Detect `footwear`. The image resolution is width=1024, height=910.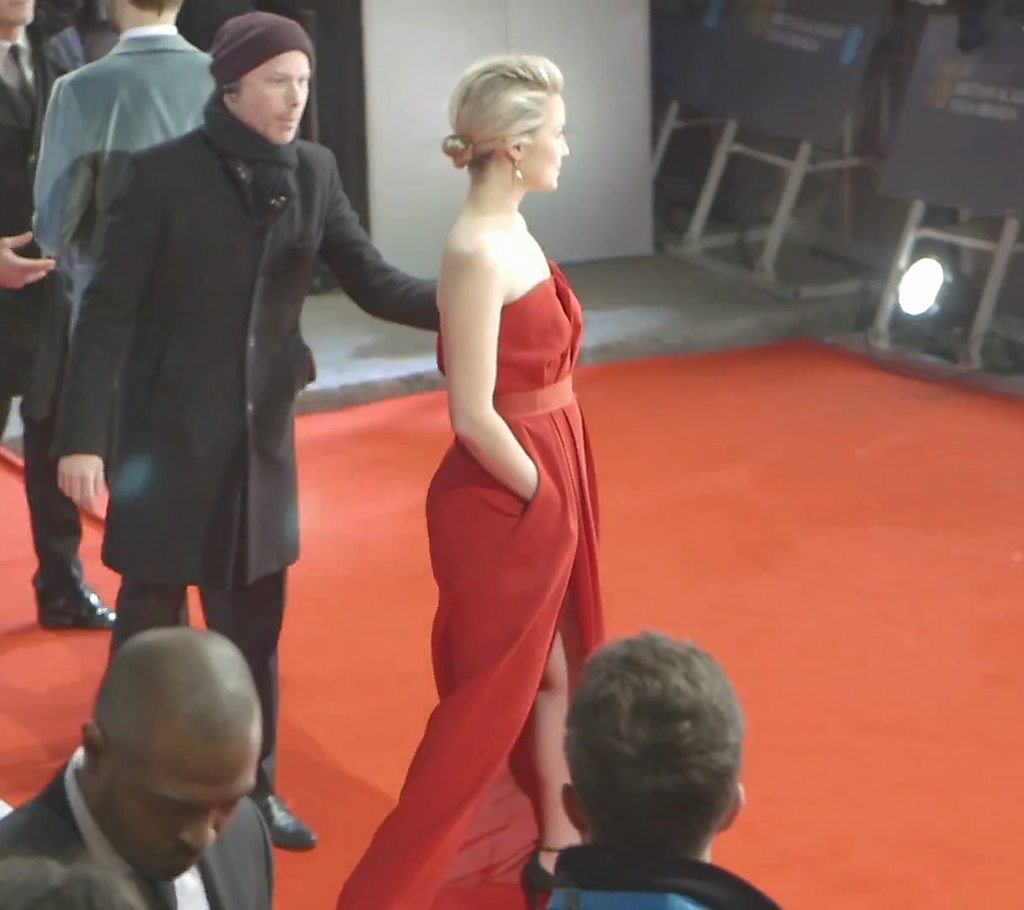
[28,570,121,629].
